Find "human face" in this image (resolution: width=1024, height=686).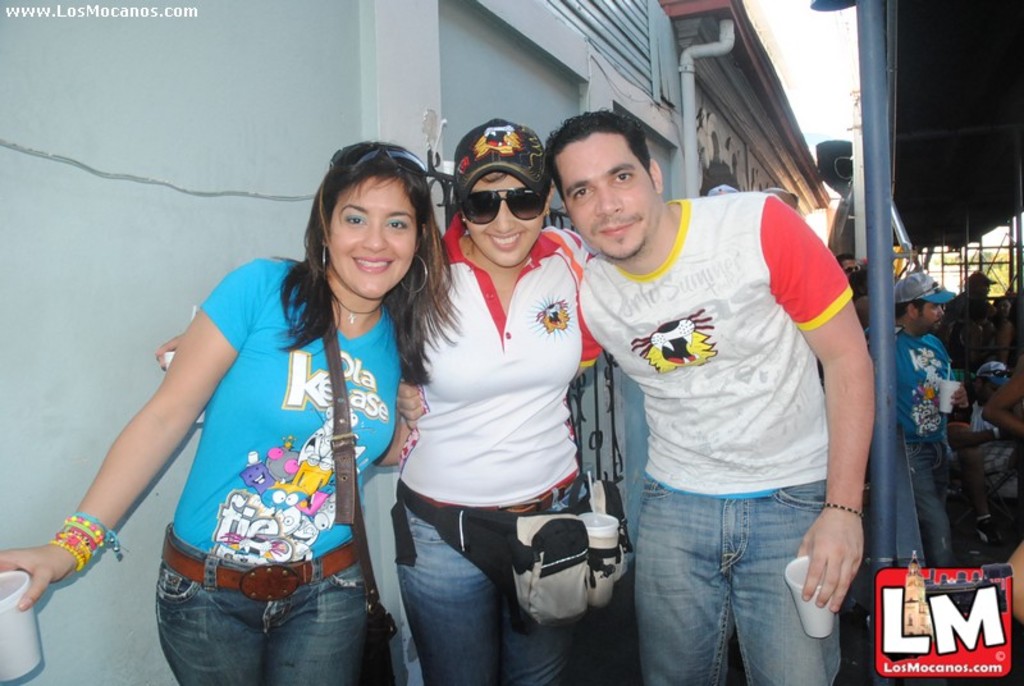
bbox=(918, 301, 945, 330).
